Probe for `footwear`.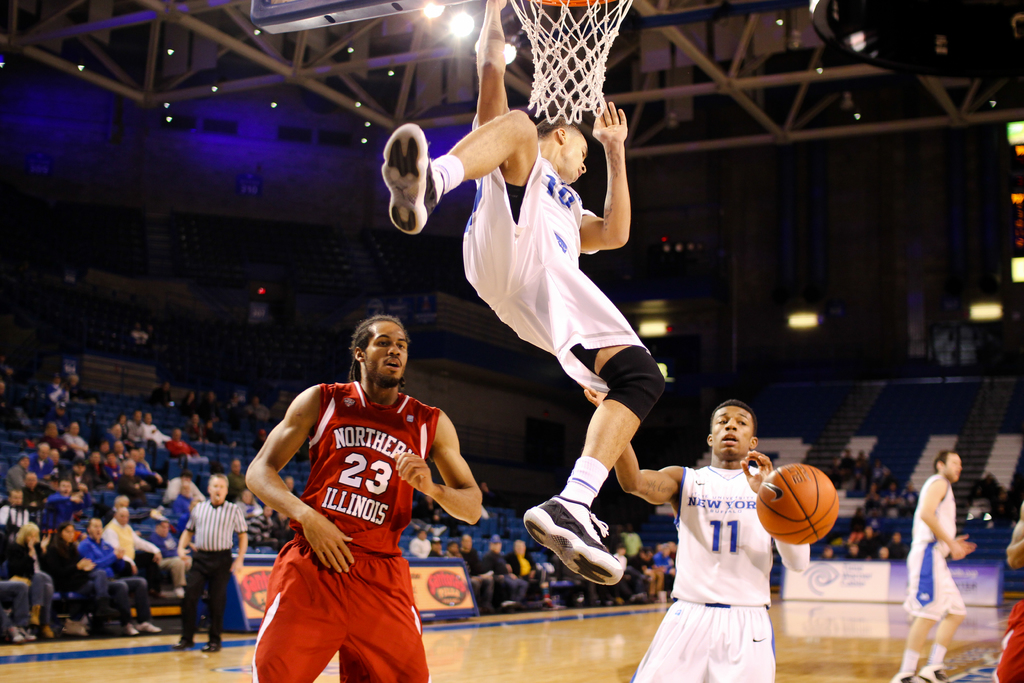
Probe result: Rect(119, 625, 136, 641).
